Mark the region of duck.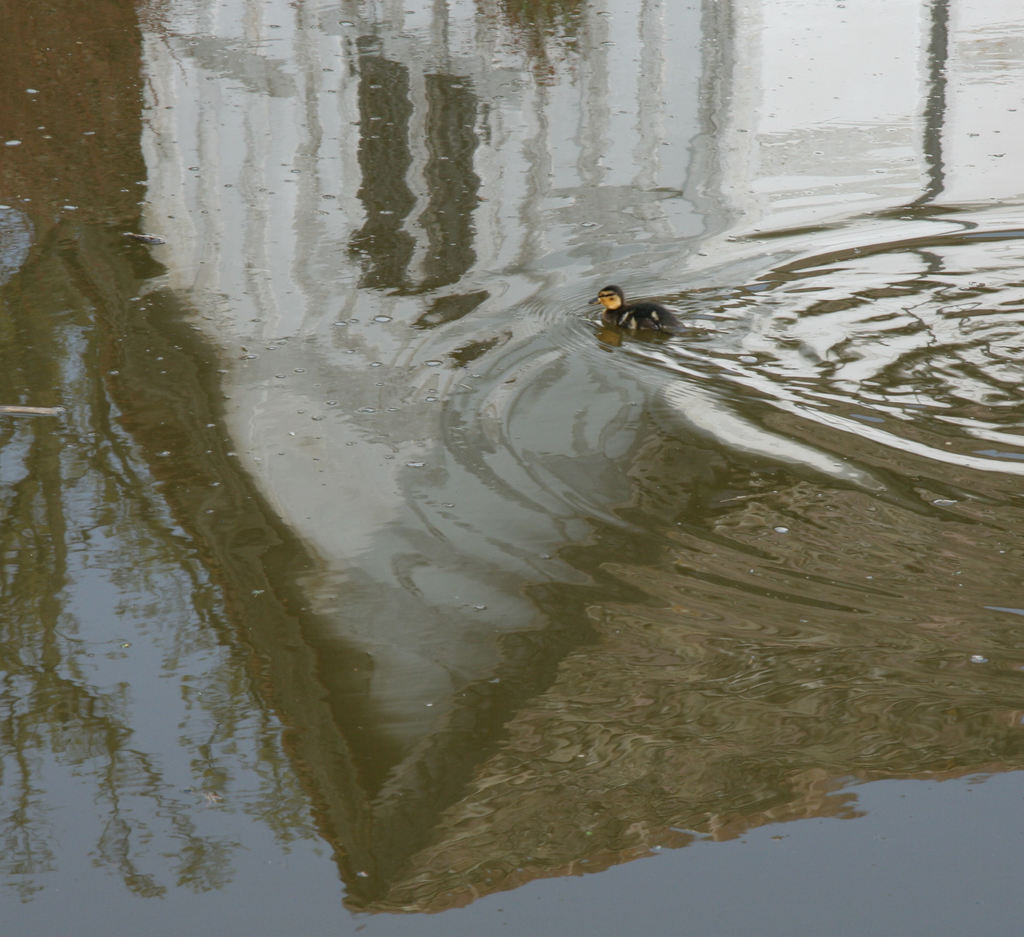
Region: [584, 284, 685, 333].
